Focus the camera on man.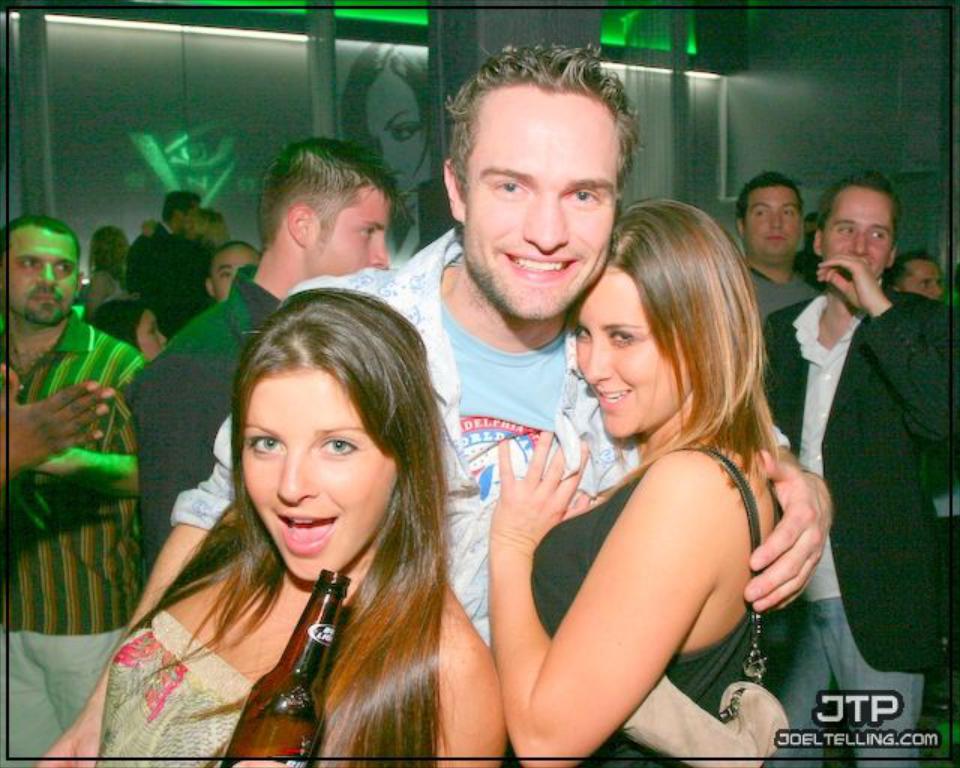
Focus region: <region>122, 193, 201, 289</region>.
